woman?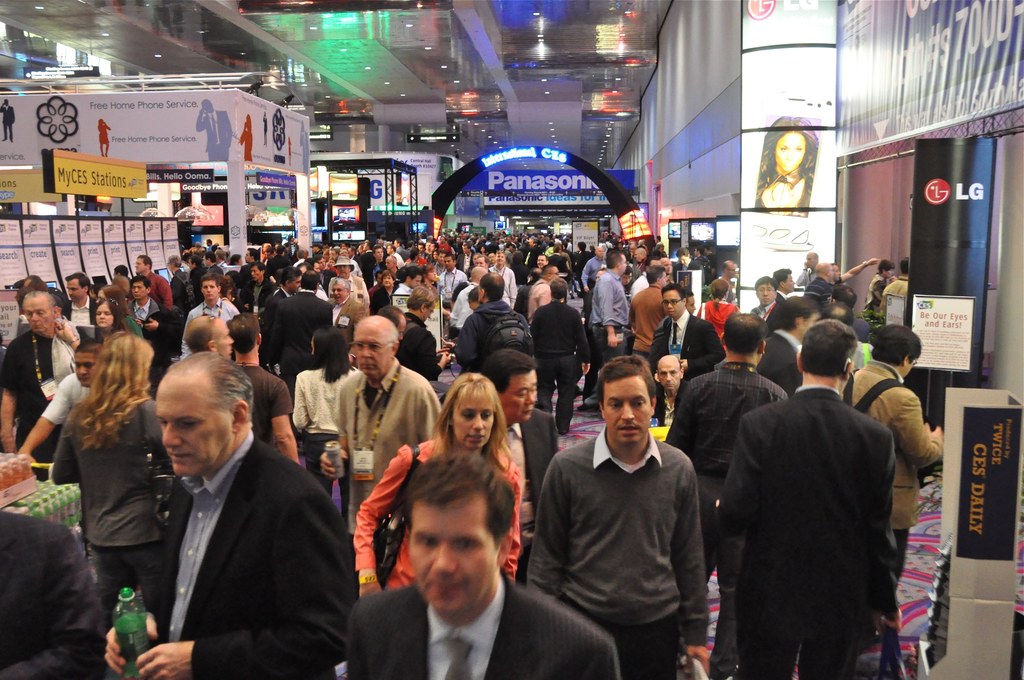
238 114 253 161
